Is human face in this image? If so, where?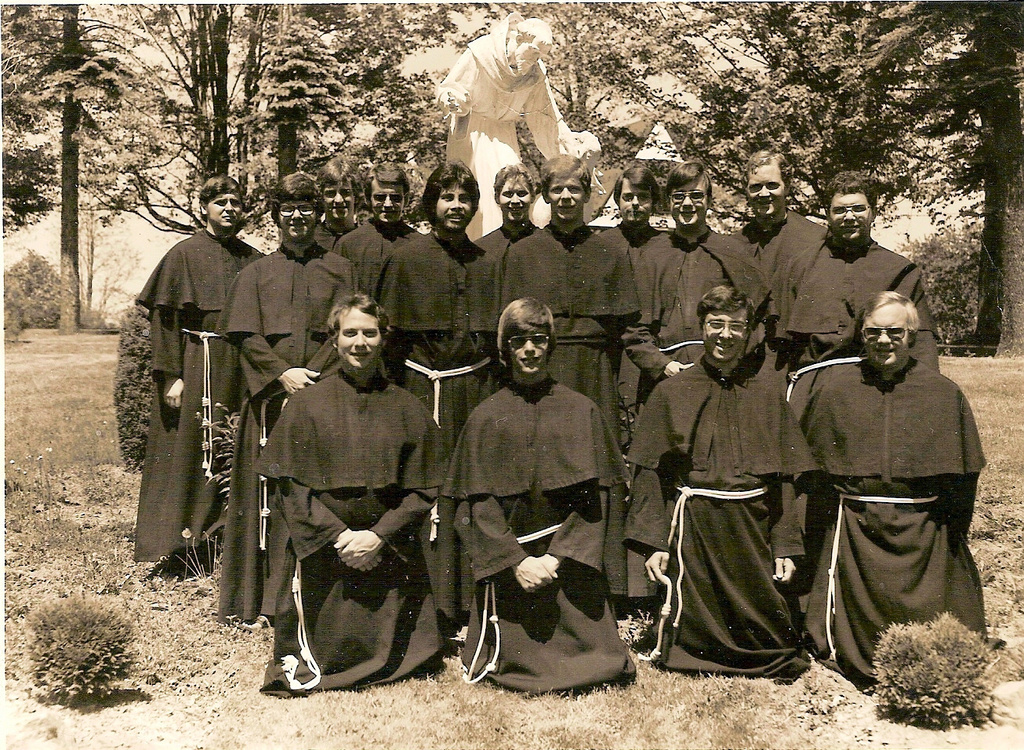
Yes, at 513:325:548:377.
